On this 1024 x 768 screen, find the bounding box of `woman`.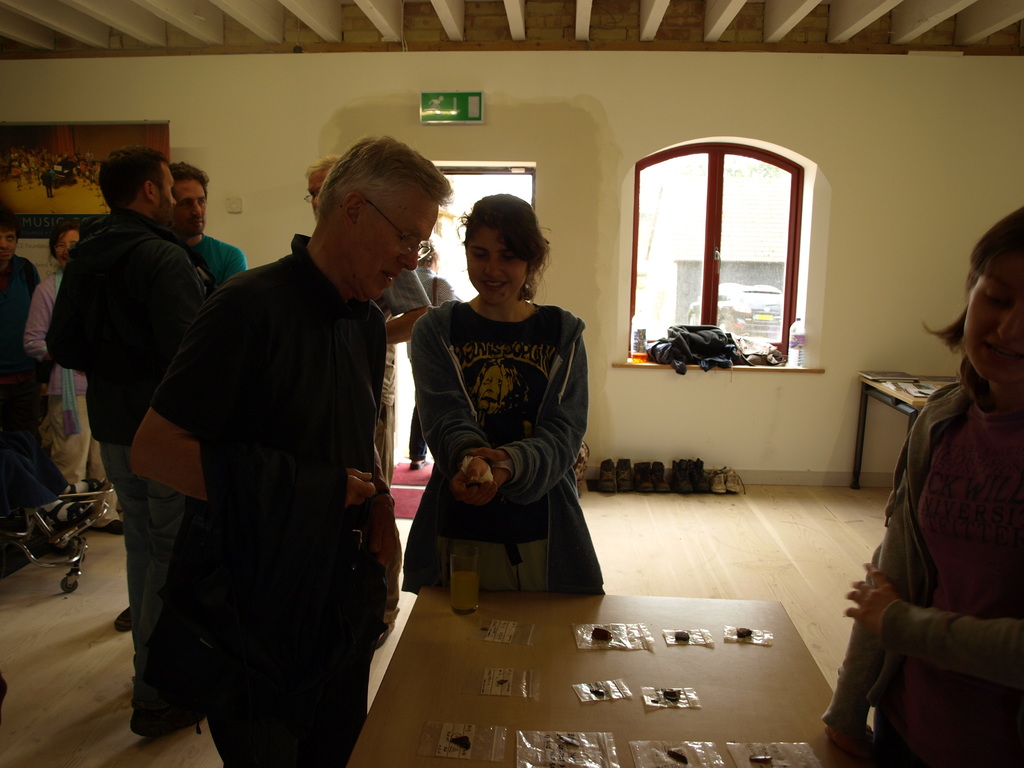
Bounding box: box=[823, 209, 1023, 767].
